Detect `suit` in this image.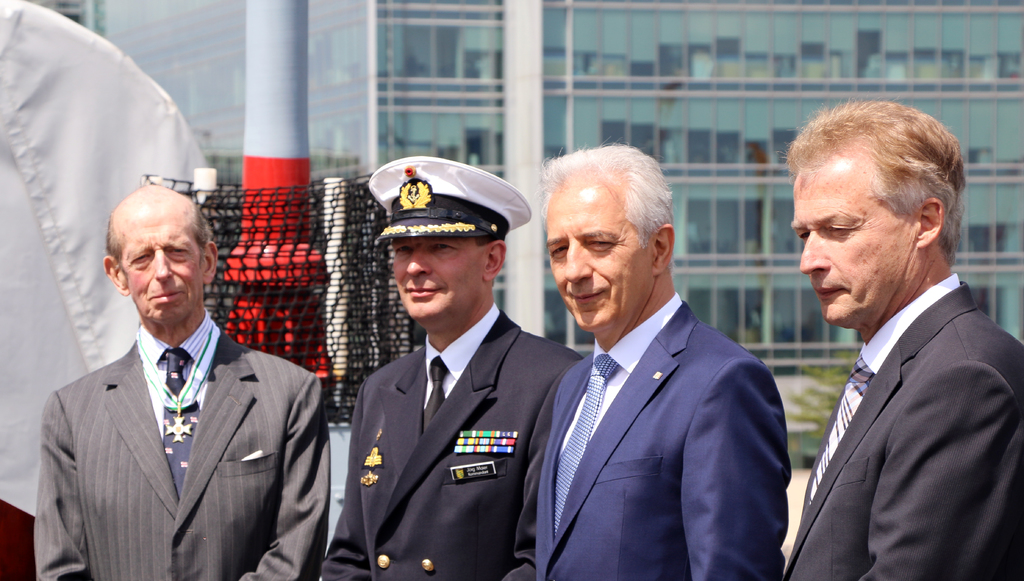
Detection: [535,291,794,580].
